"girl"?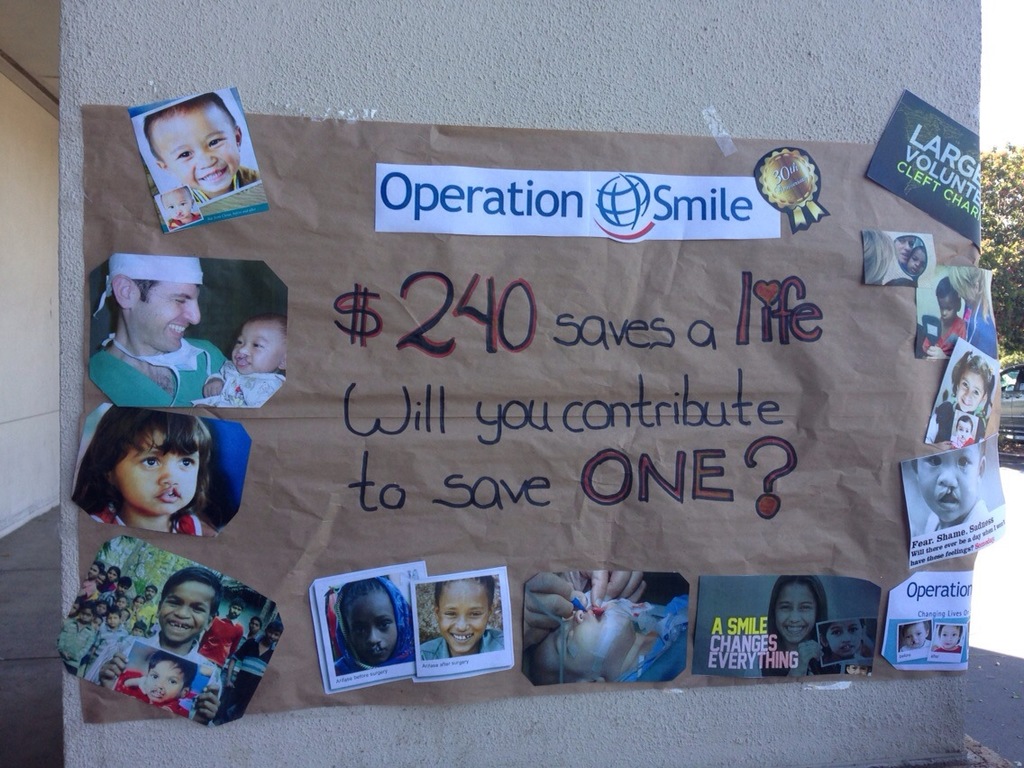
box(71, 404, 222, 533)
